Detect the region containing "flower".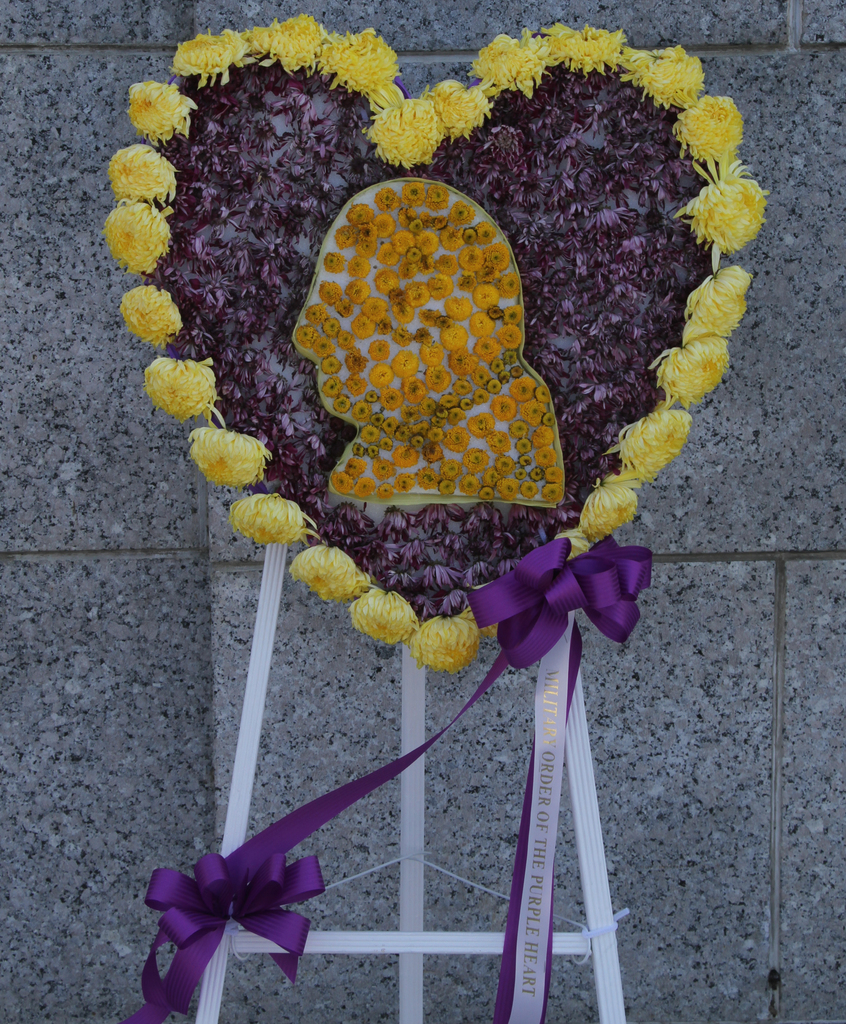
543 8 627 78.
